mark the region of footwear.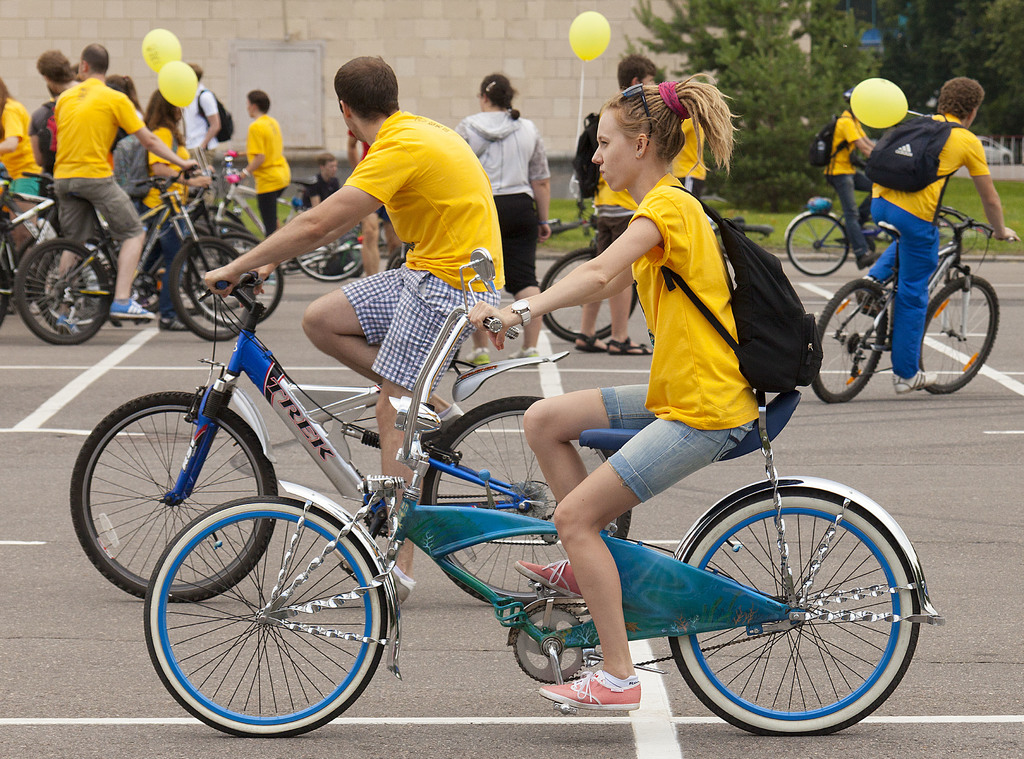
Region: Rect(390, 563, 415, 607).
